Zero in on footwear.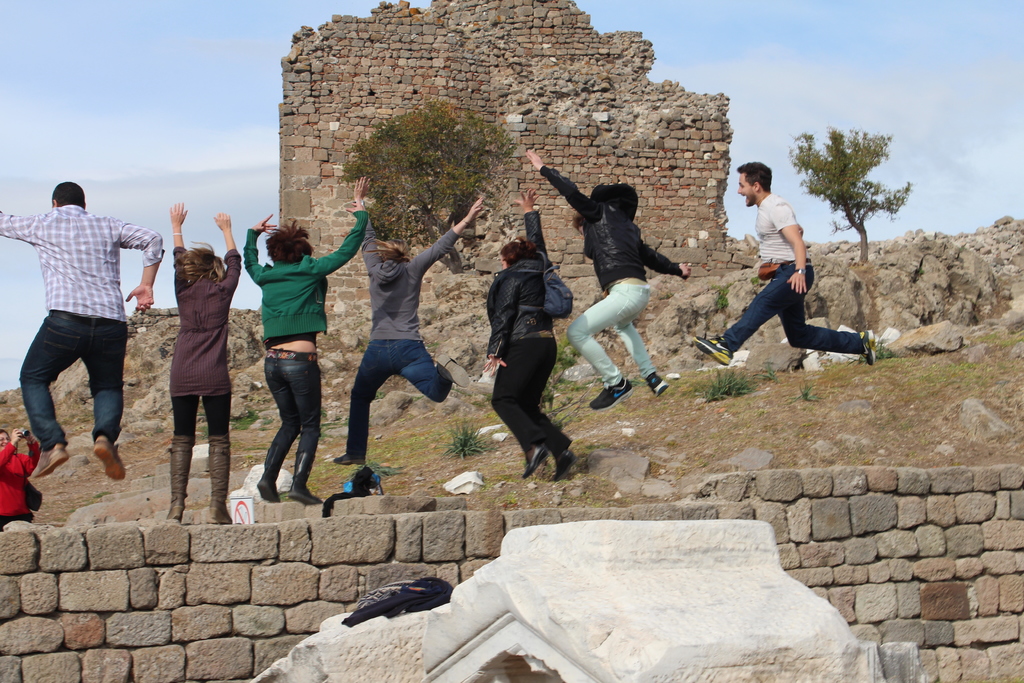
Zeroed in: locate(165, 436, 196, 520).
